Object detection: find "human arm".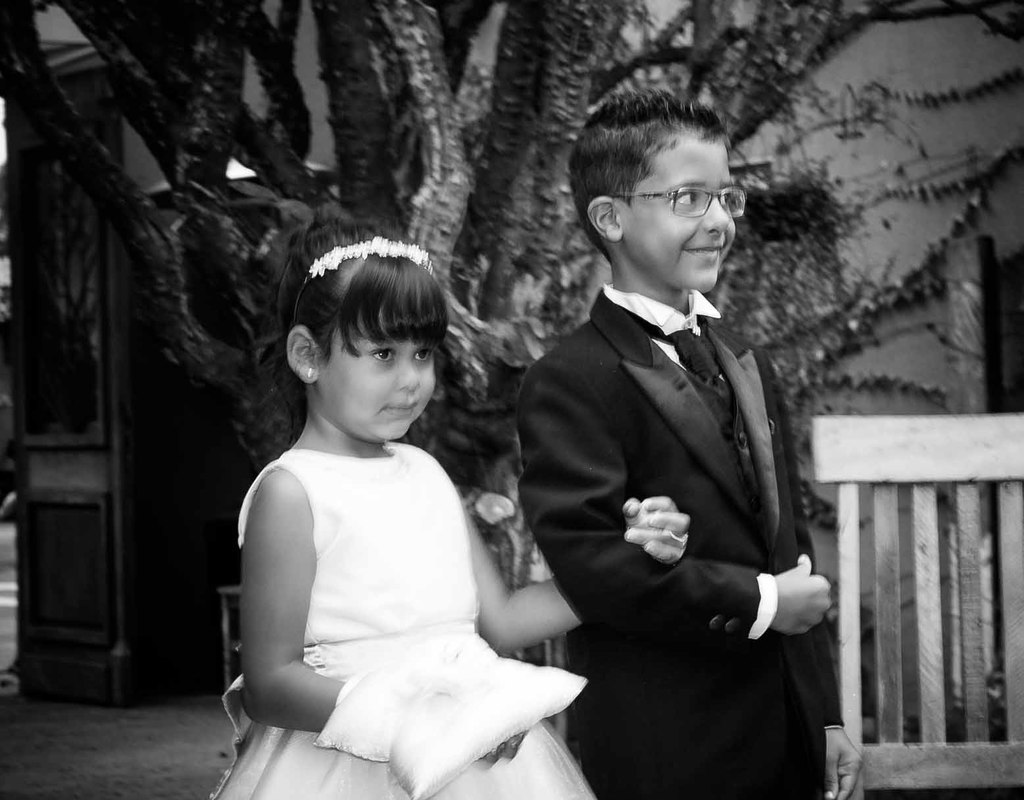
{"x1": 451, "y1": 506, "x2": 571, "y2": 654}.
